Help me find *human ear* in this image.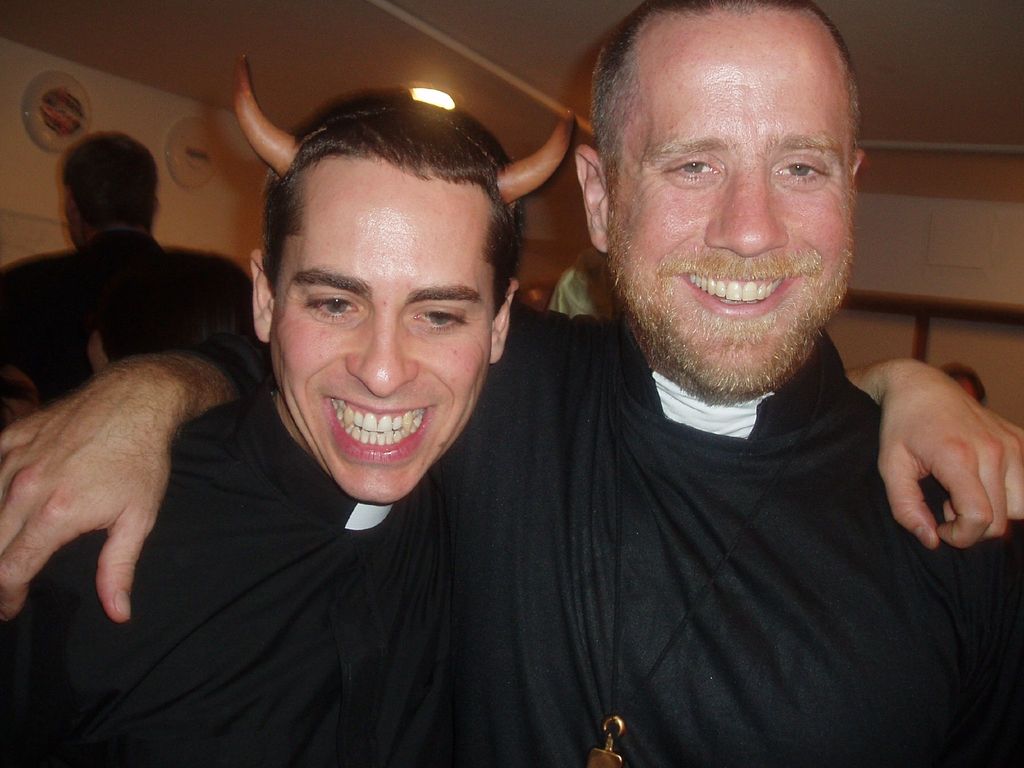
Found it: (851,152,868,186).
